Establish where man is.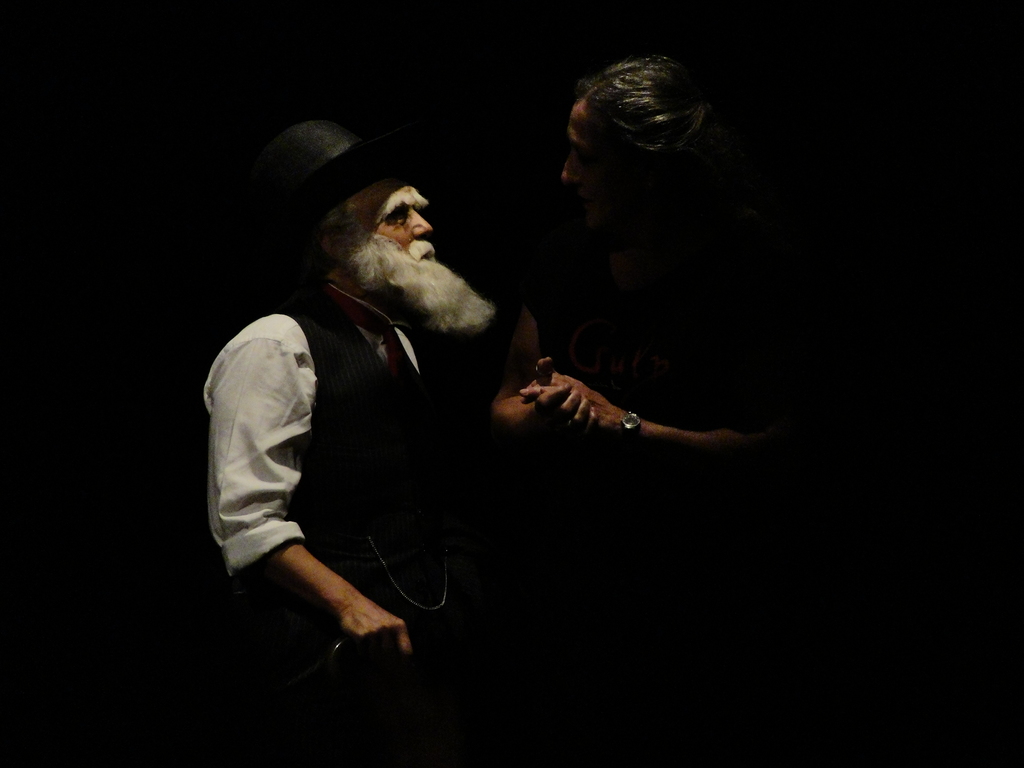
Established at bbox=(204, 118, 541, 692).
